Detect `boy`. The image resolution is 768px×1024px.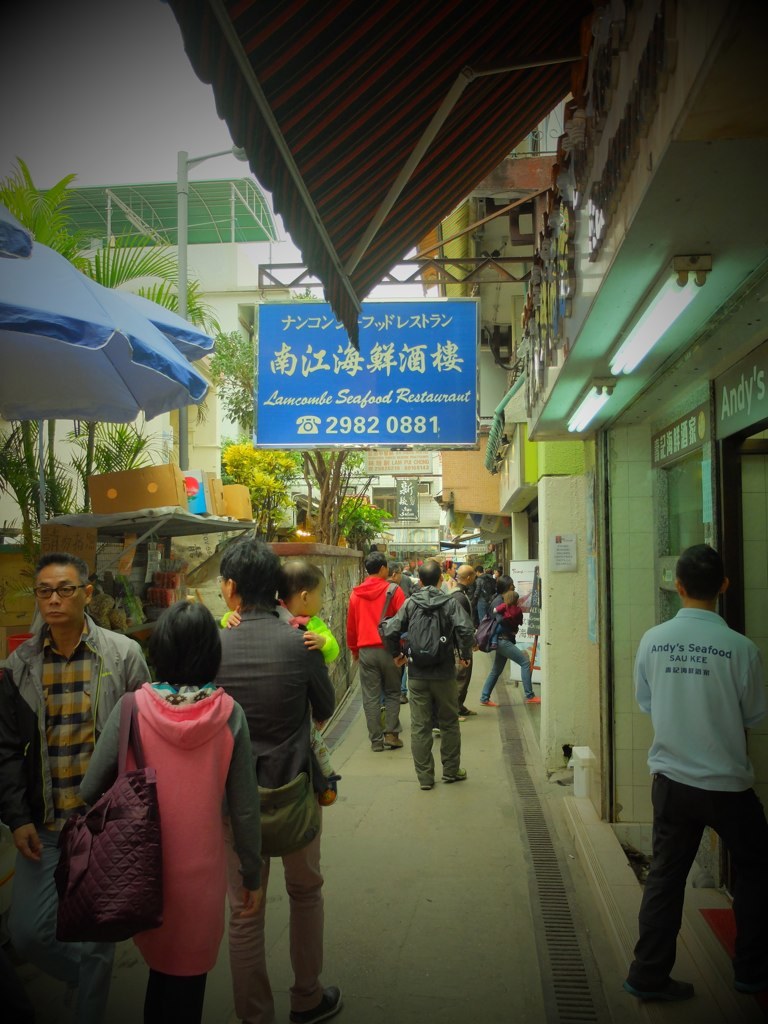
select_region(218, 562, 342, 806).
